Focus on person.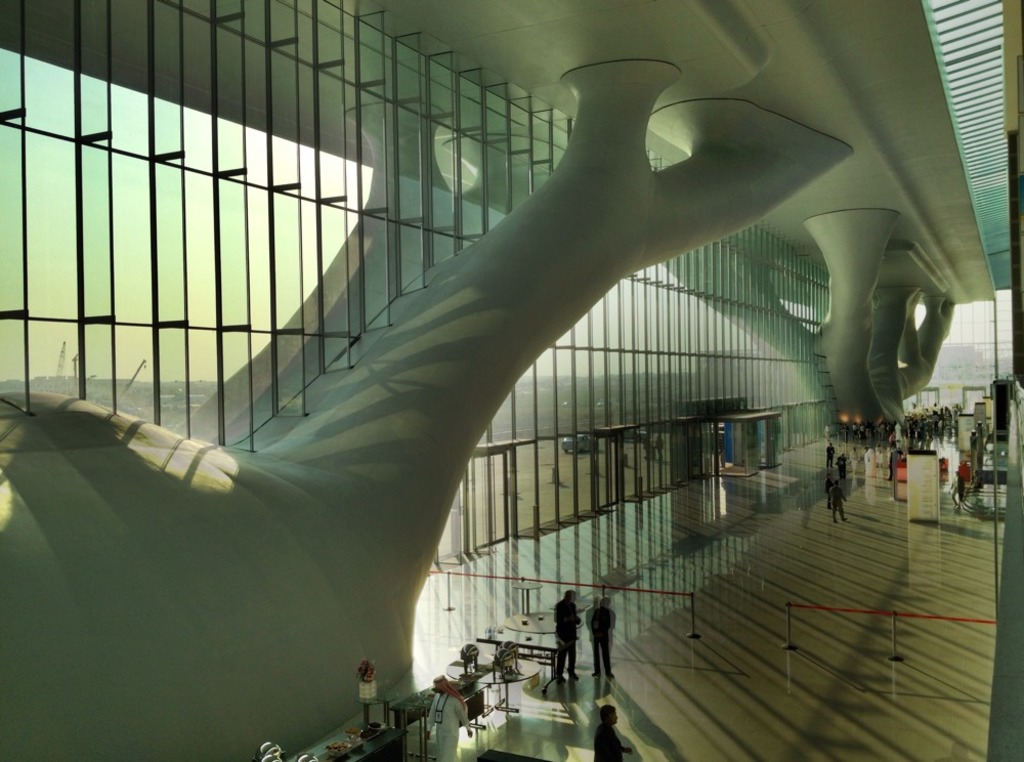
Focused at region(873, 443, 880, 467).
